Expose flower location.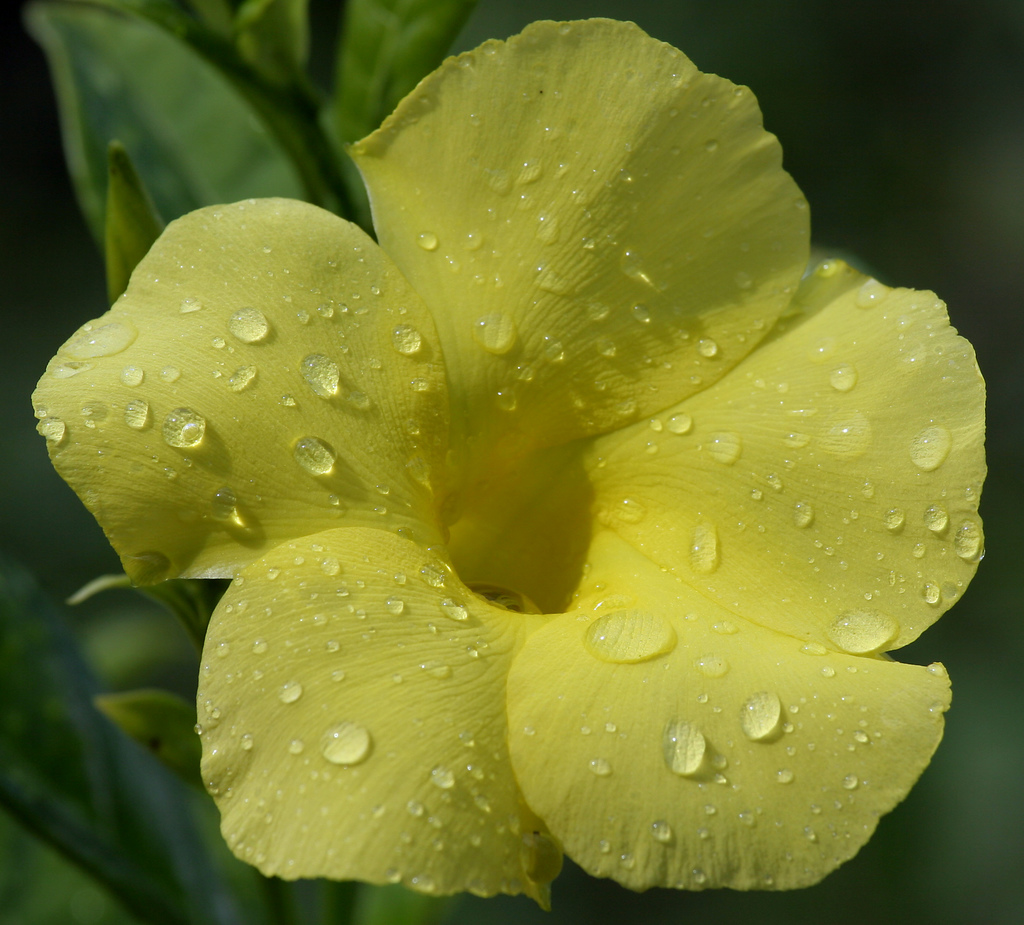
Exposed at {"x1": 44, "y1": 21, "x2": 1021, "y2": 905}.
